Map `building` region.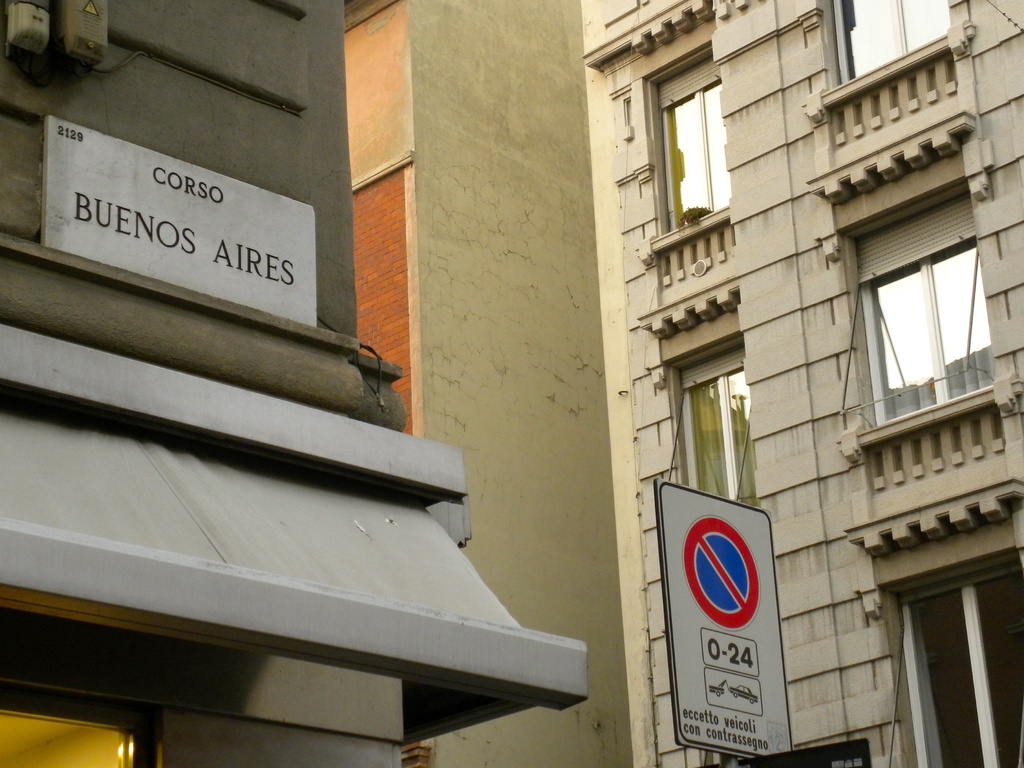
Mapped to 0,0,635,767.
